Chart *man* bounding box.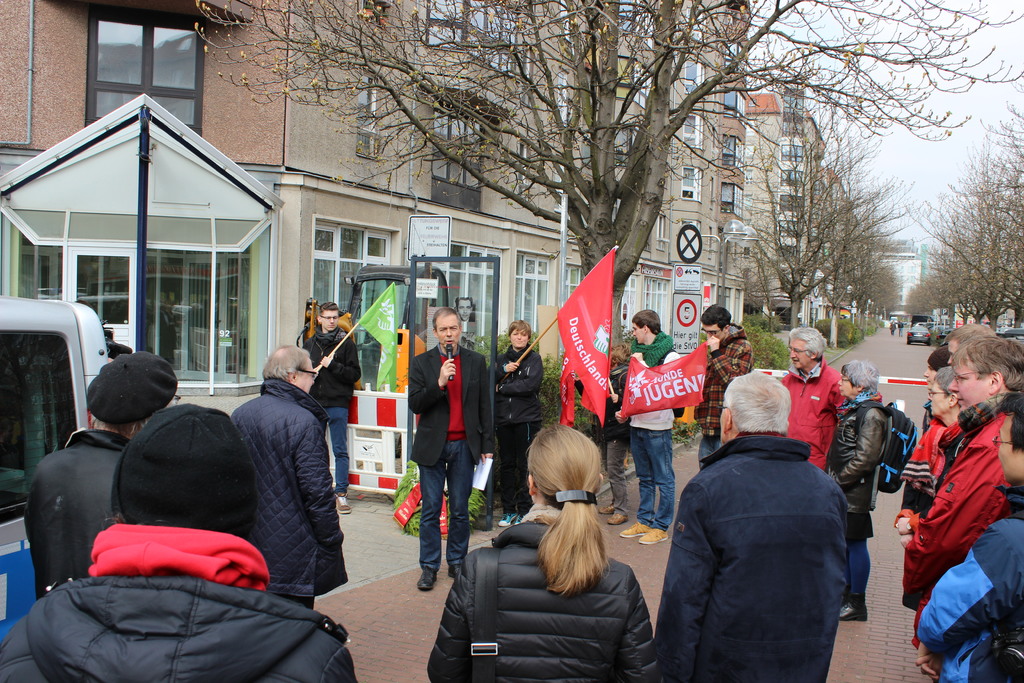
Charted: Rect(915, 388, 1023, 679).
